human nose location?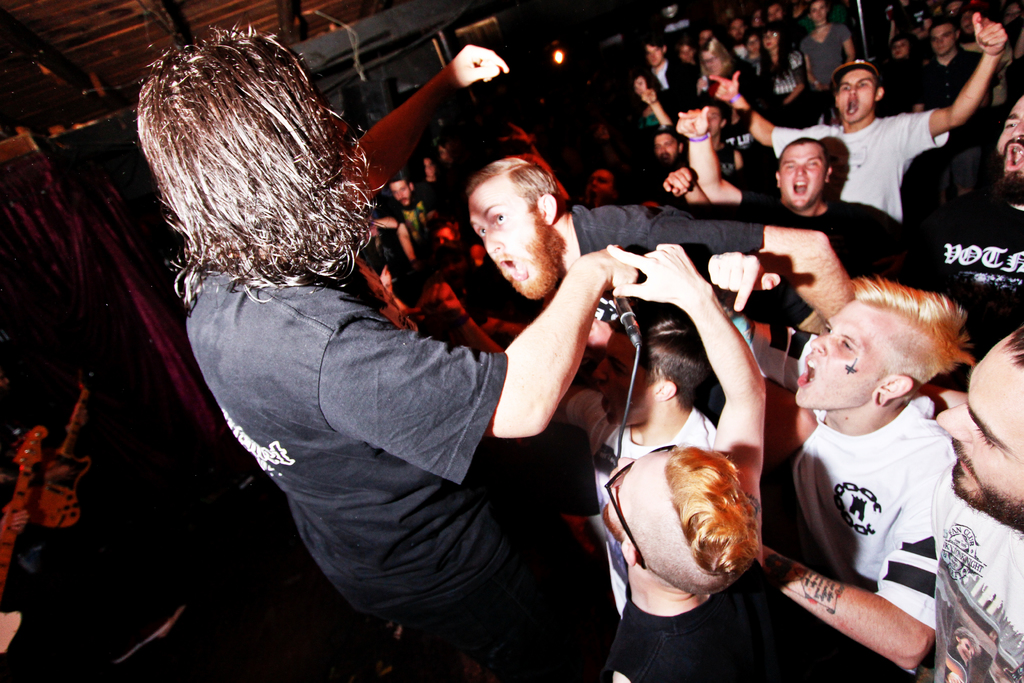
select_region(595, 354, 605, 383)
